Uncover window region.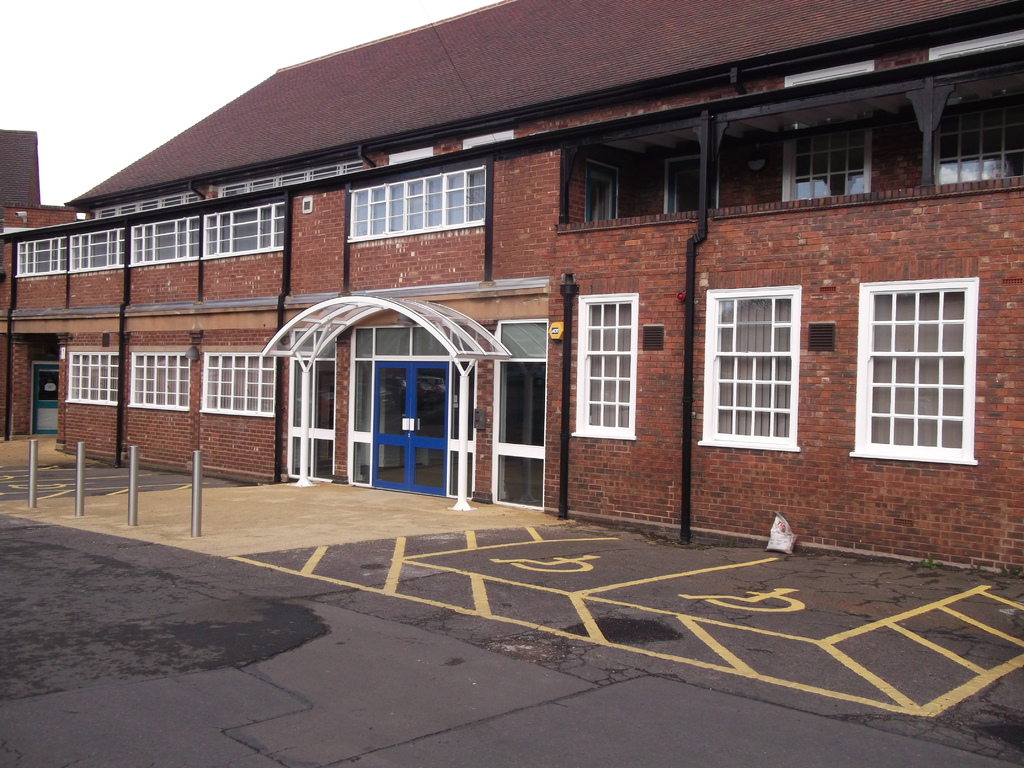
Uncovered: box=[703, 263, 813, 456].
